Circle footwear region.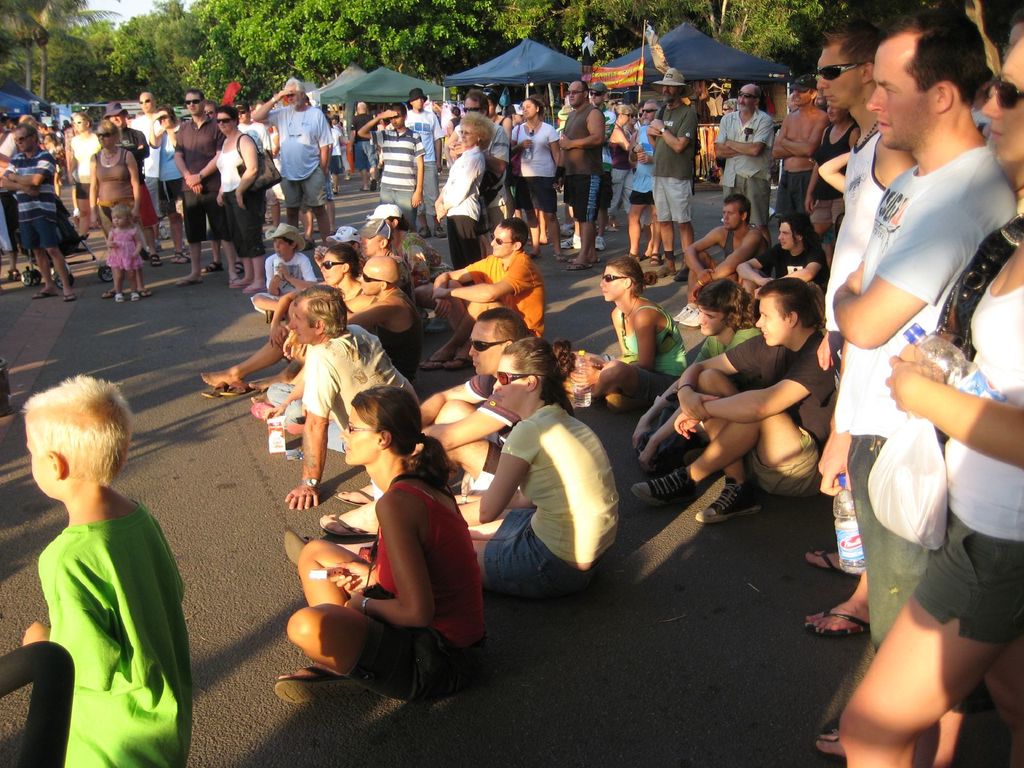
Region: (left=59, top=288, right=77, bottom=303).
